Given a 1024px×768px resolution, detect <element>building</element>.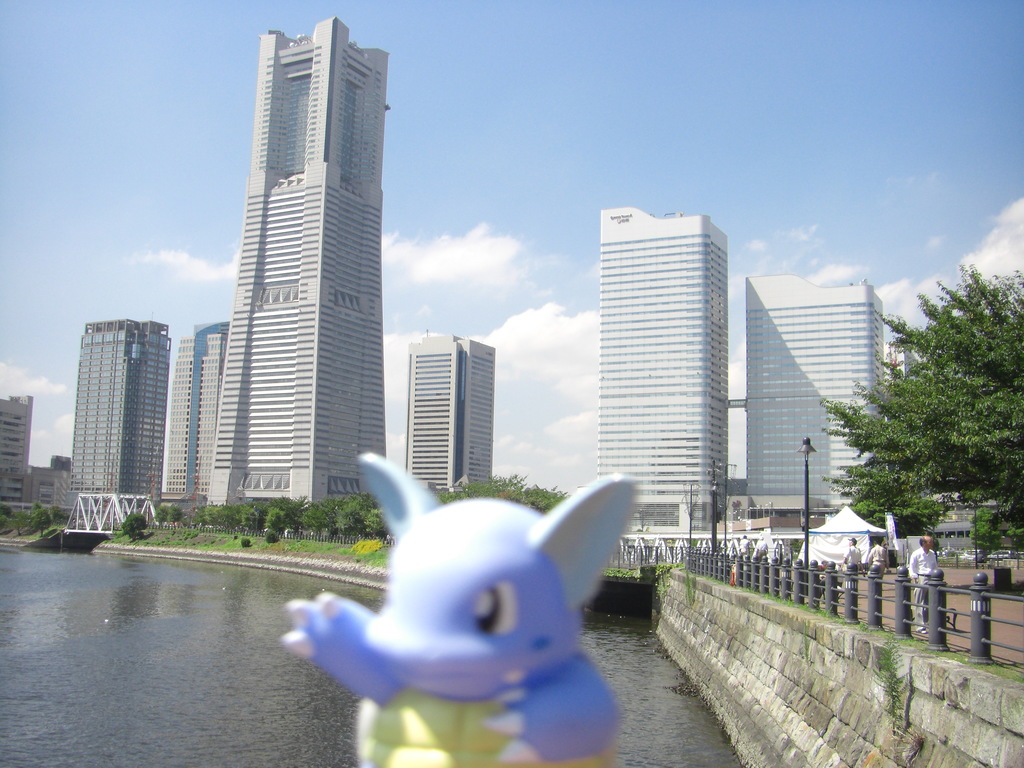
detection(596, 200, 727, 534).
